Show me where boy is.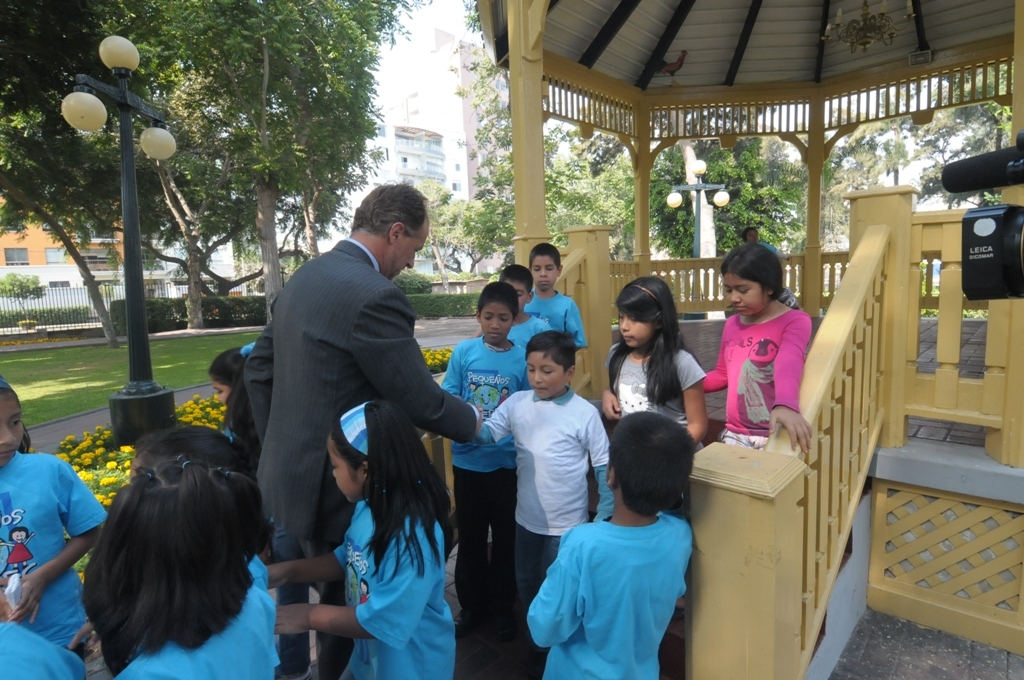
boy is at locate(468, 323, 611, 640).
